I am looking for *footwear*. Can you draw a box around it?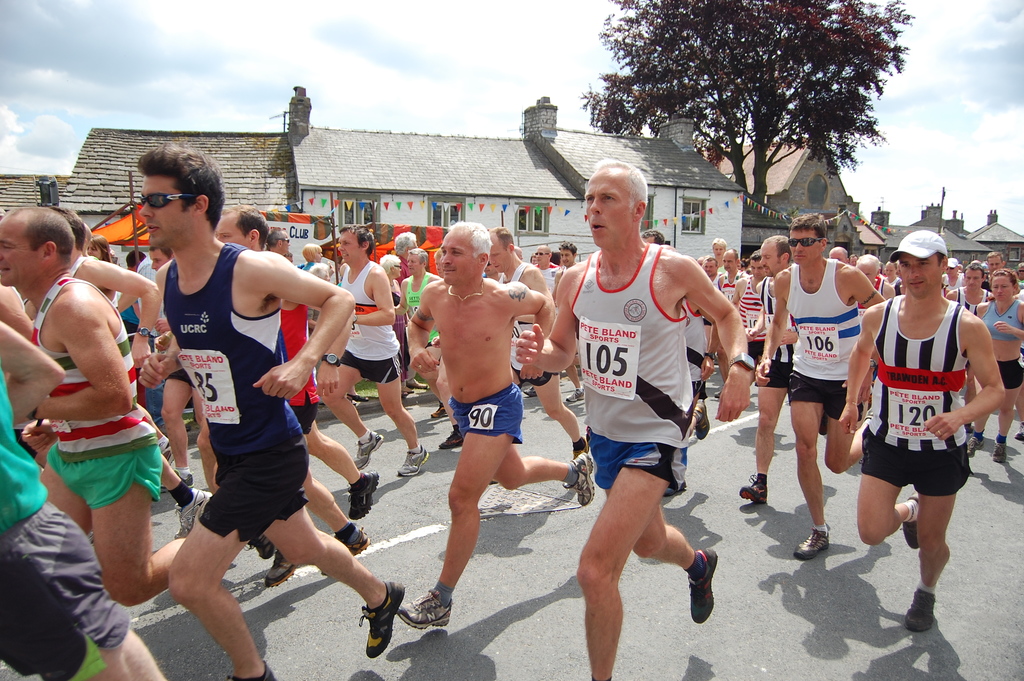
Sure, the bounding box is (x1=394, y1=443, x2=429, y2=478).
